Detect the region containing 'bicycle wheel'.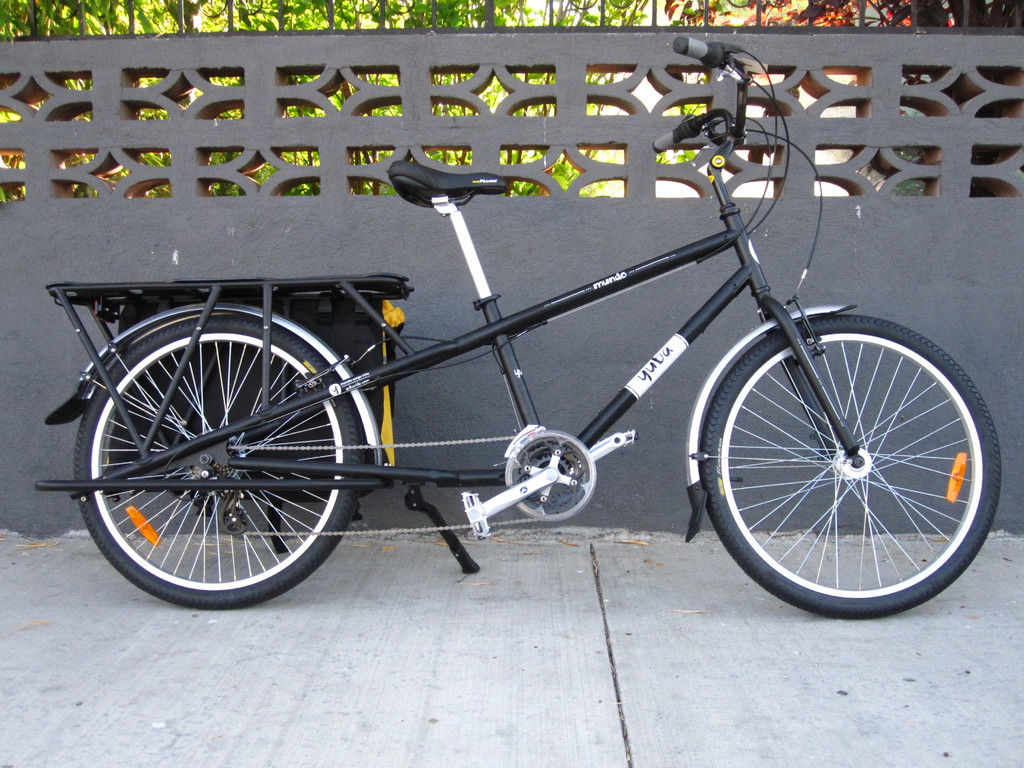
<box>687,302,1007,623</box>.
